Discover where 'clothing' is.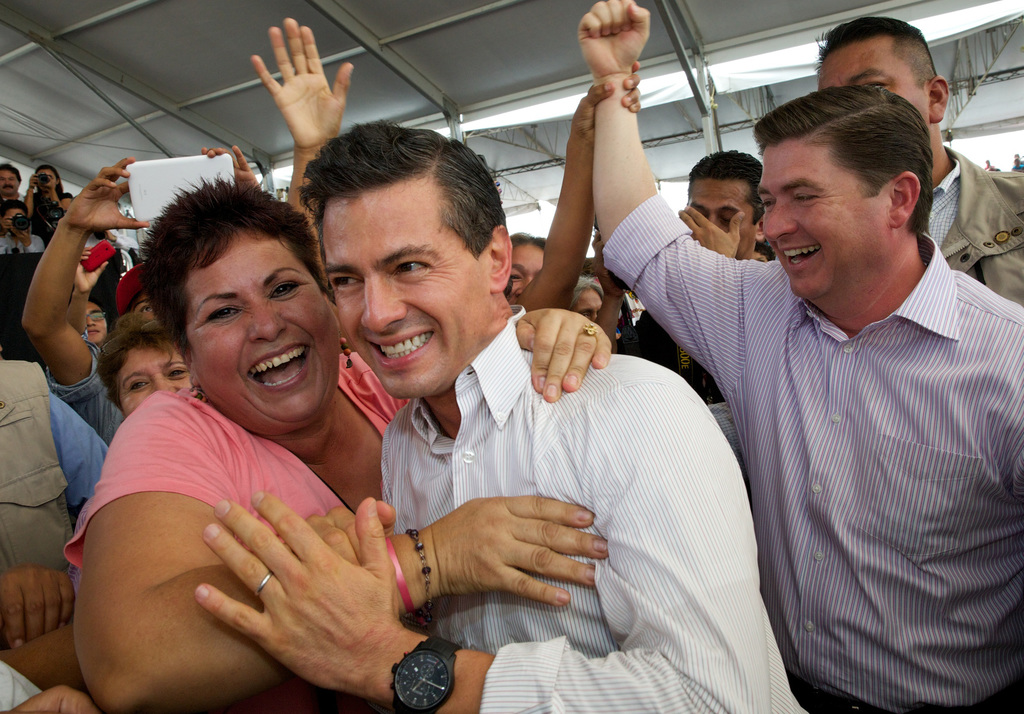
Discovered at locate(0, 359, 105, 577).
